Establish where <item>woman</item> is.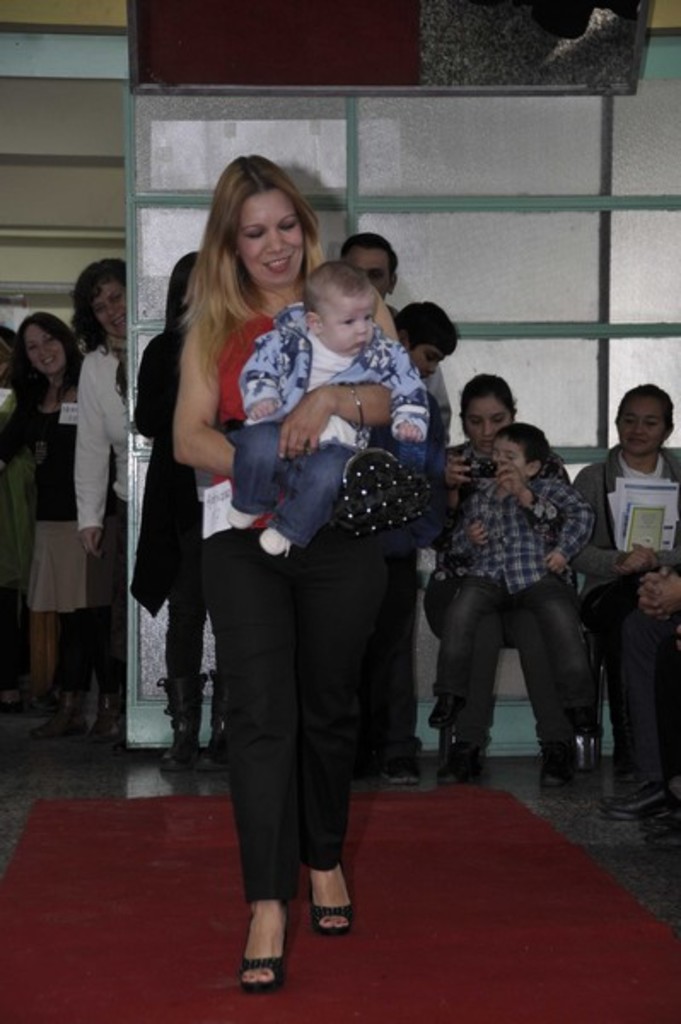
Established at BBox(573, 379, 679, 782).
